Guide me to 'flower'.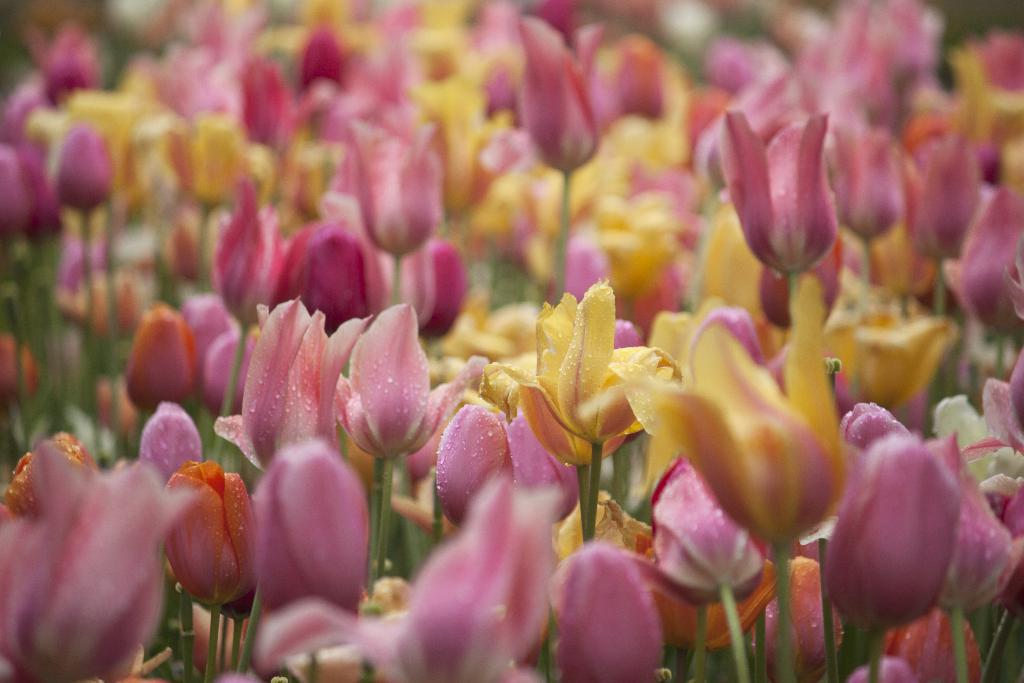
Guidance: 291:128:334:217.
